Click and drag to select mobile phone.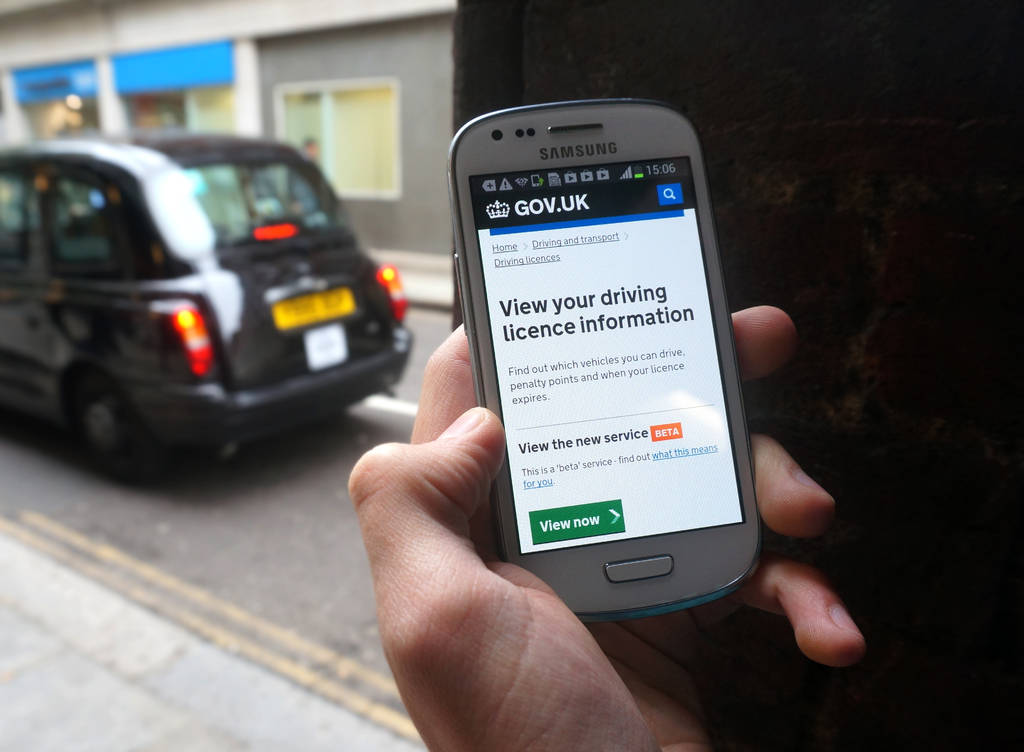
Selection: bbox=(433, 91, 763, 630).
